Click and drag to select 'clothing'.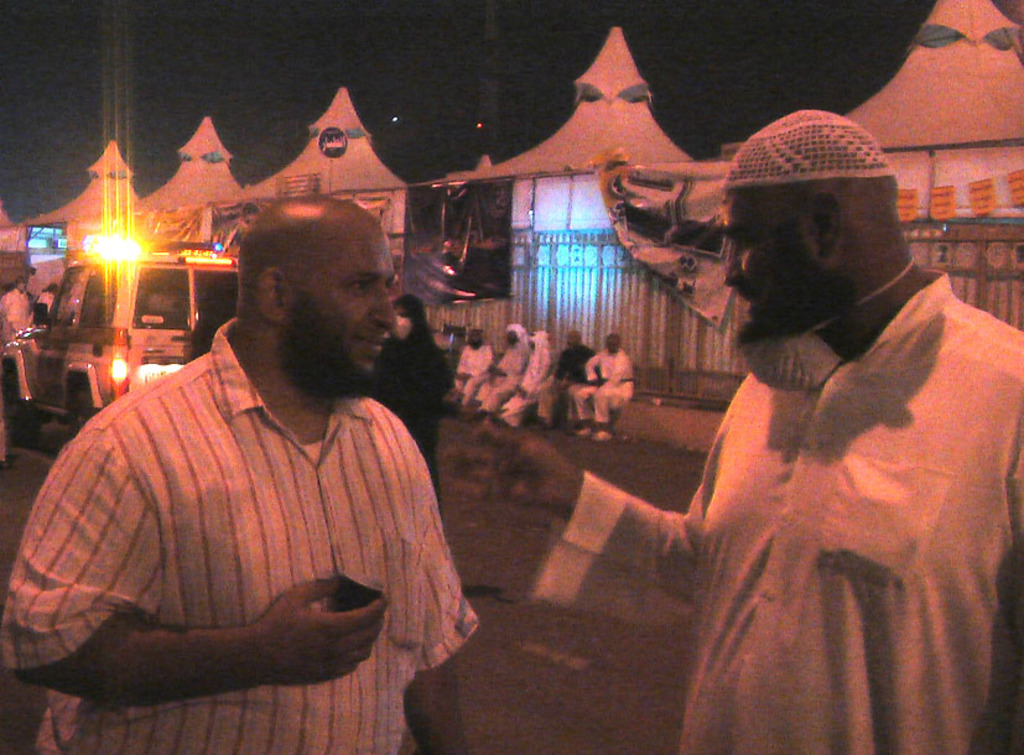
Selection: (609, 241, 1009, 743).
